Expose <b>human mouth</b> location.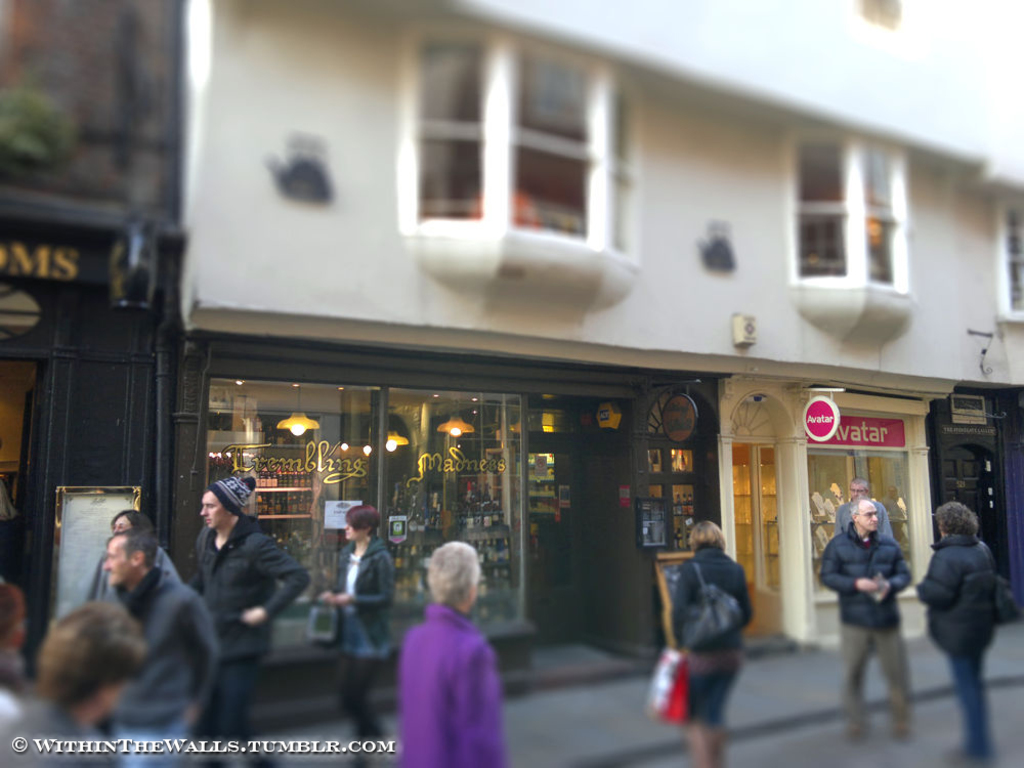
Exposed at [104, 570, 117, 581].
